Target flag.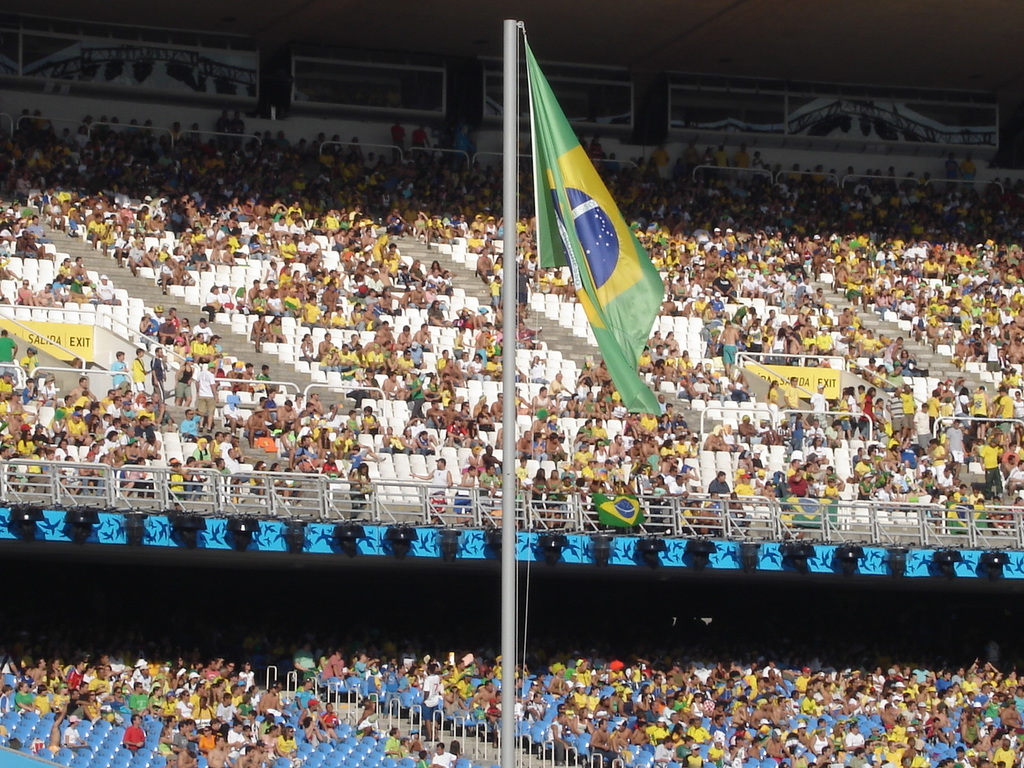
Target region: l=502, t=9, r=670, b=430.
